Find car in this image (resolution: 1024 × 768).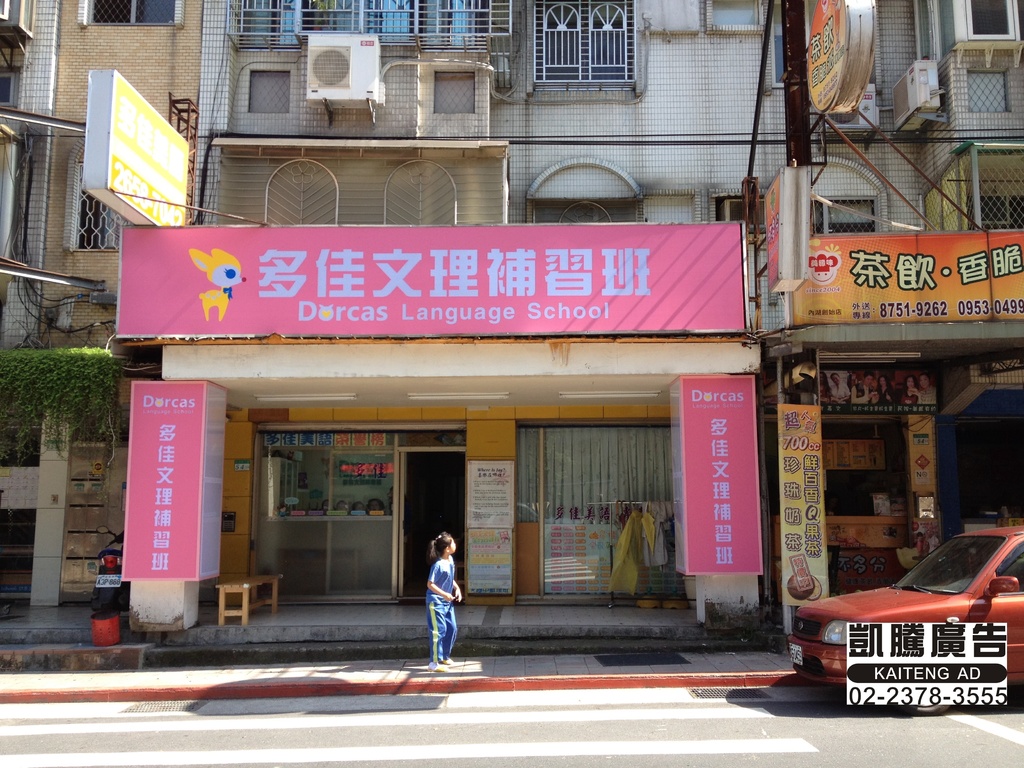
bbox(787, 522, 1023, 703).
